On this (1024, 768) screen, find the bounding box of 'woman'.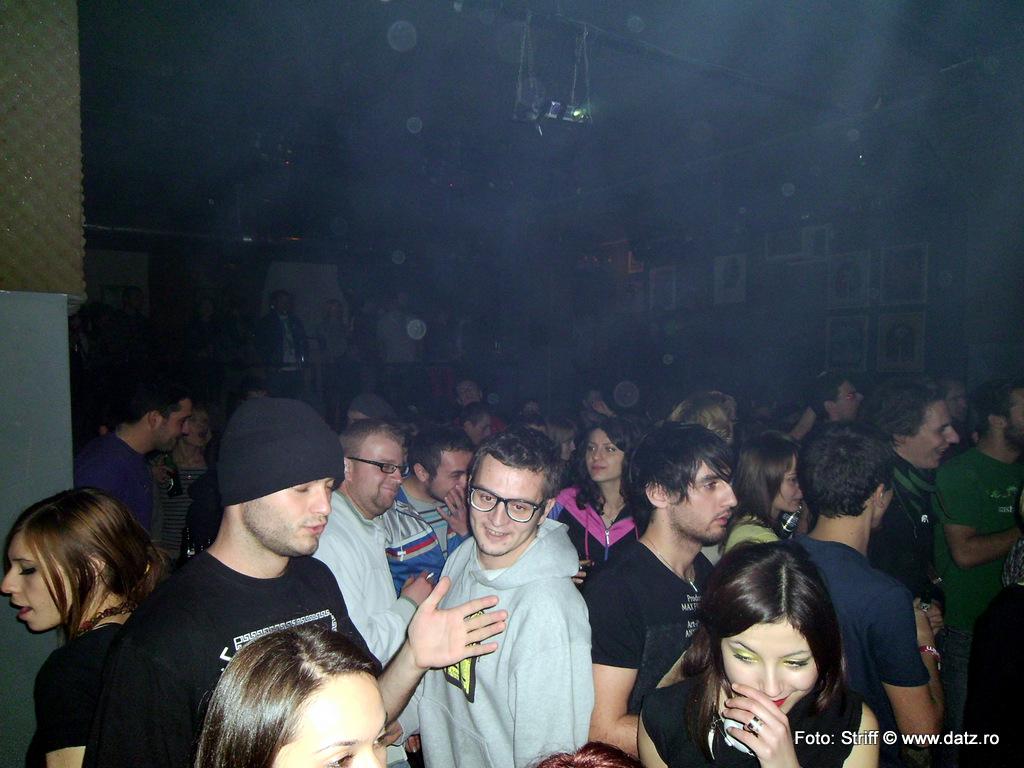
Bounding box: (x1=718, y1=432, x2=805, y2=561).
